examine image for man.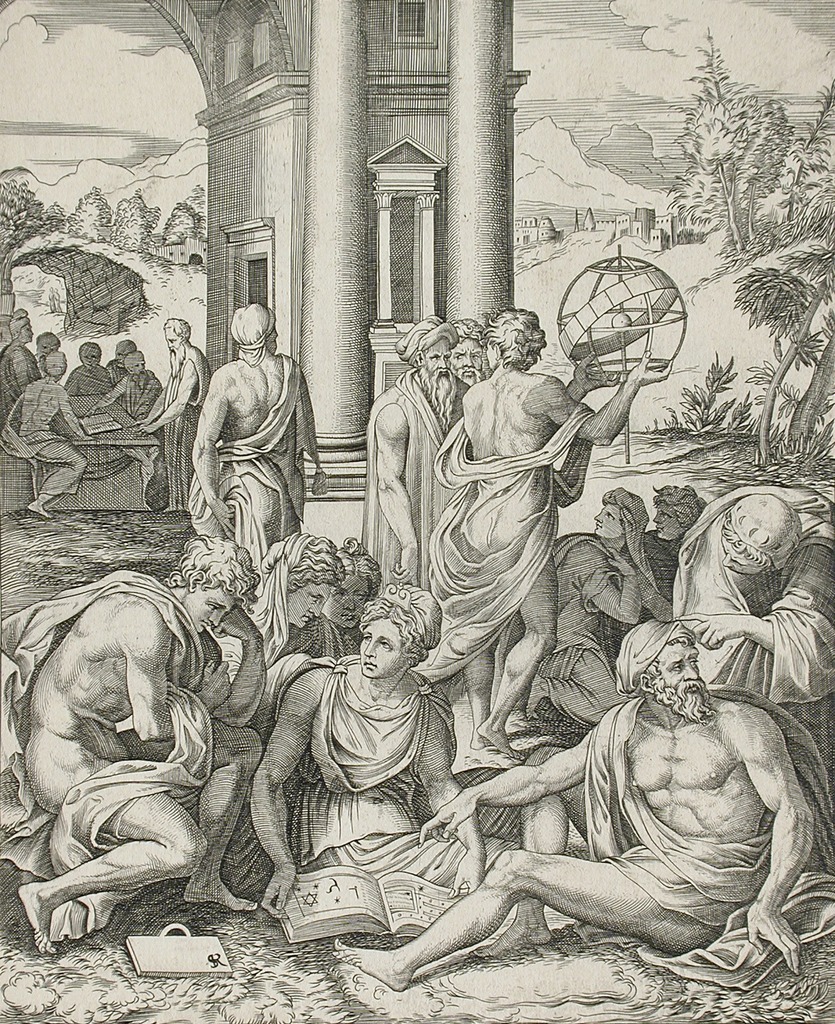
Examination result: (x1=542, y1=486, x2=662, y2=738).
